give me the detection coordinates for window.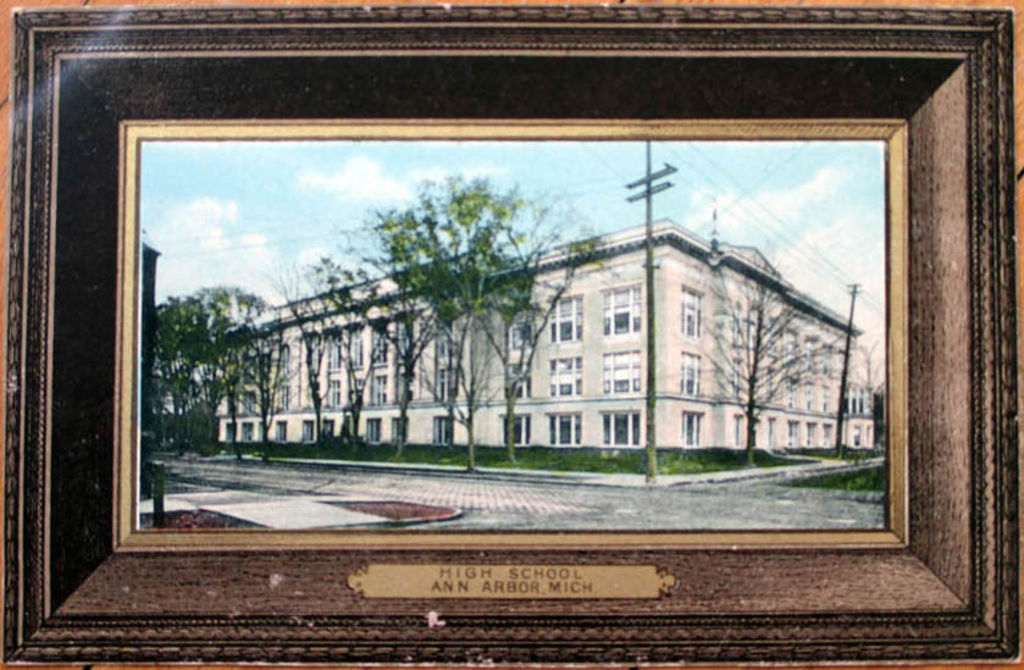
{"left": 681, "top": 281, "right": 702, "bottom": 339}.
